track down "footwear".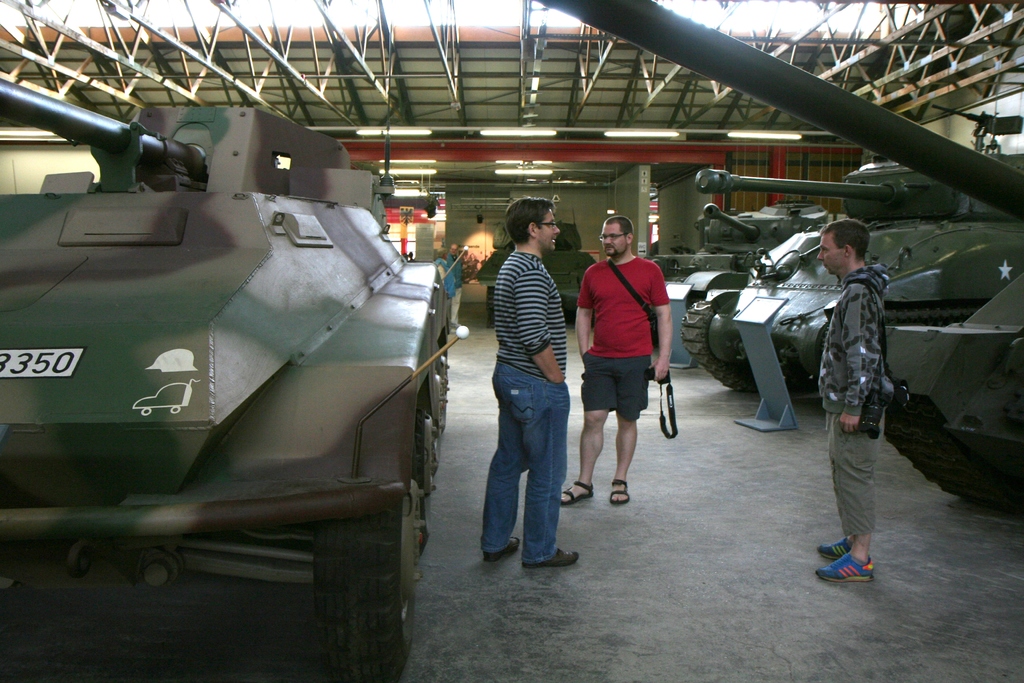
Tracked to 532, 547, 586, 568.
